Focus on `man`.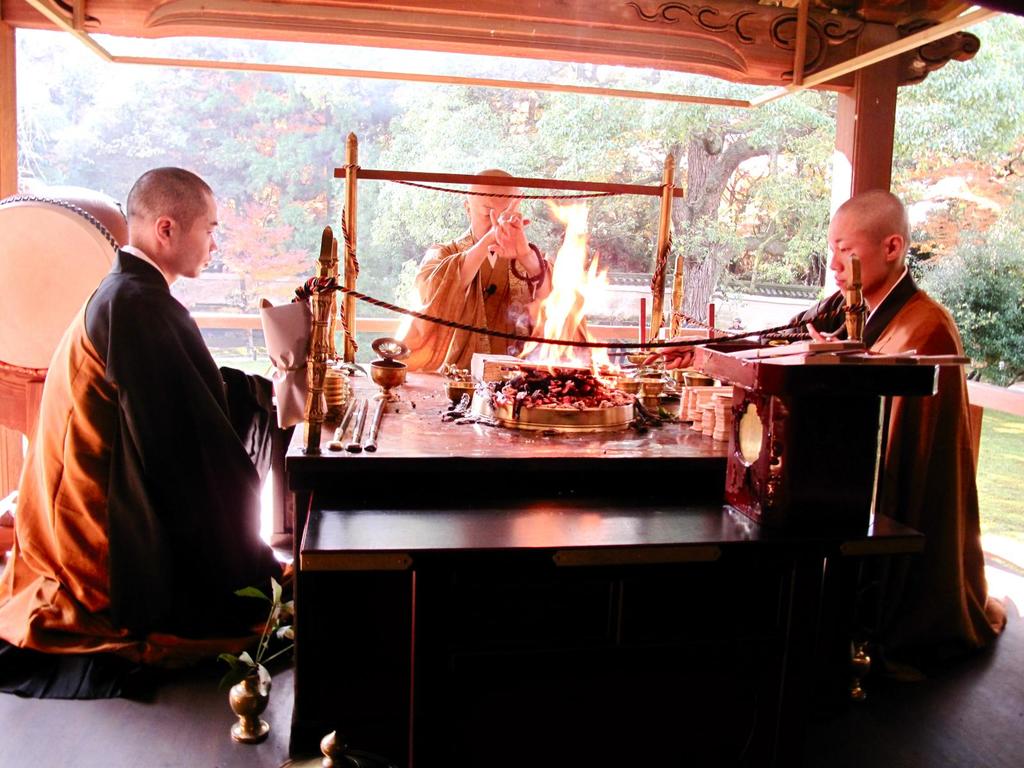
Focused at bbox=[387, 166, 561, 376].
